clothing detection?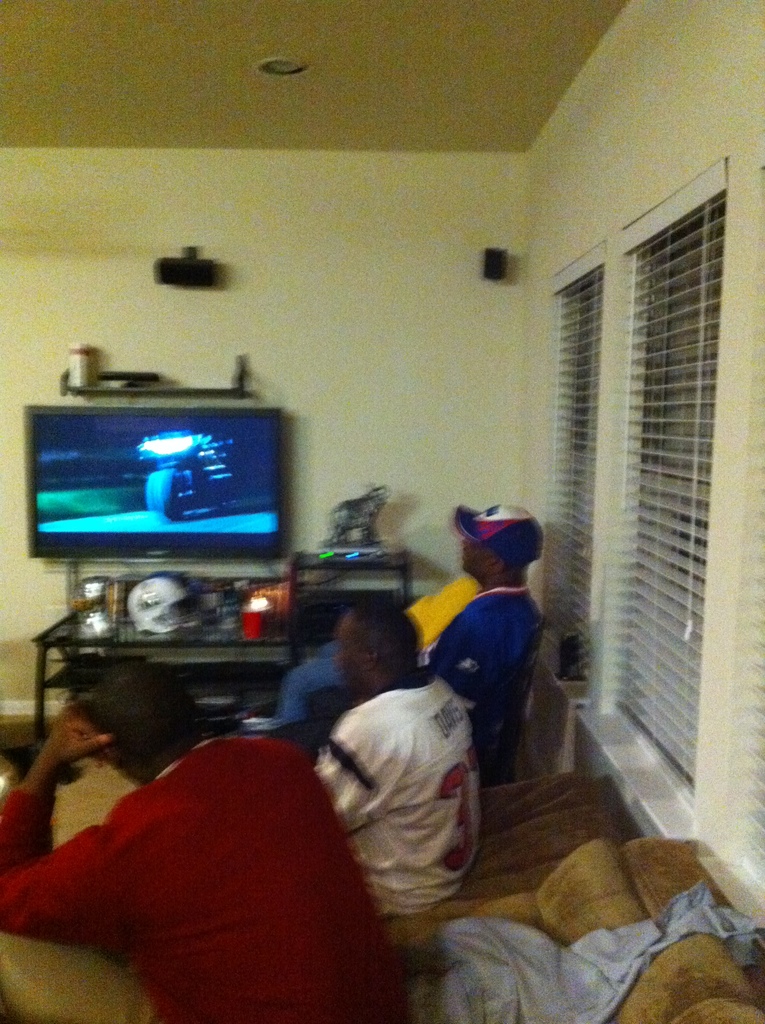
BBox(431, 578, 536, 788)
